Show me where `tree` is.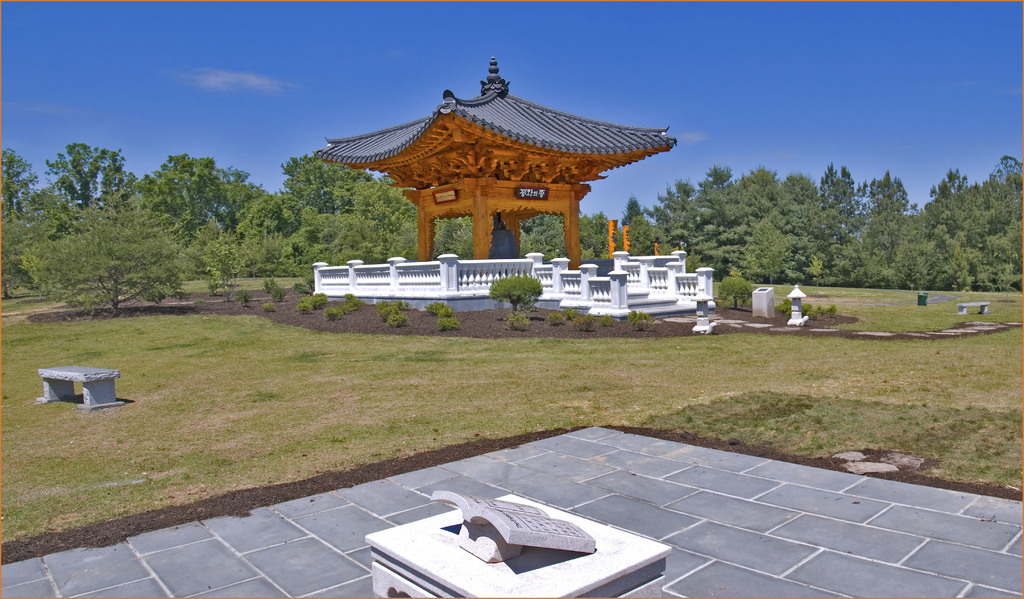
`tree` is at 0,145,40,215.
